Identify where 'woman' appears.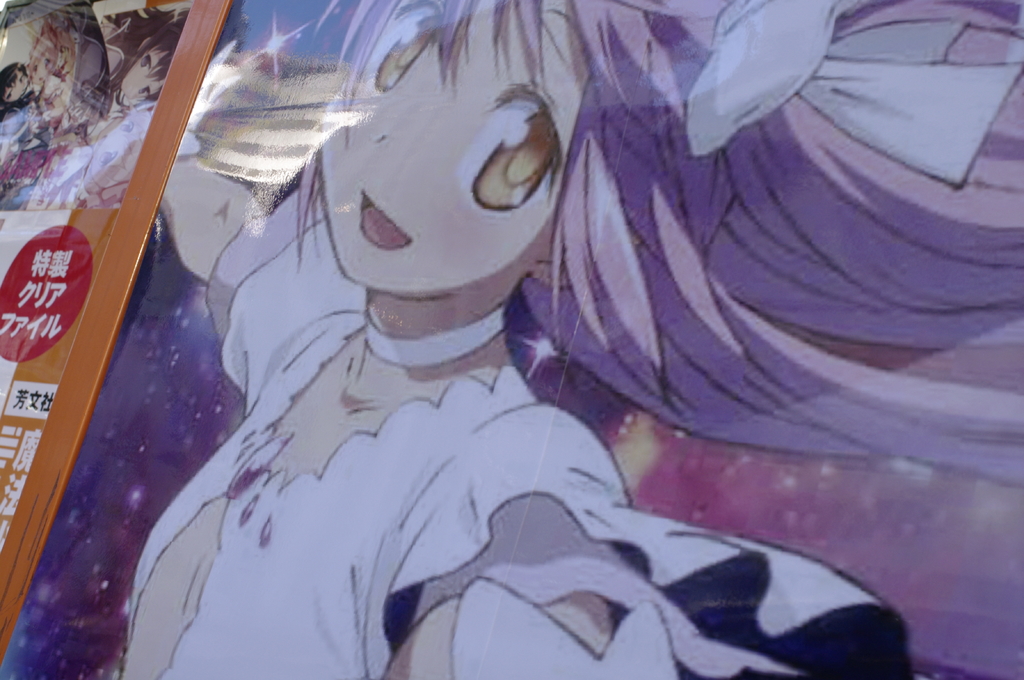
Appears at box=[100, 0, 916, 673].
